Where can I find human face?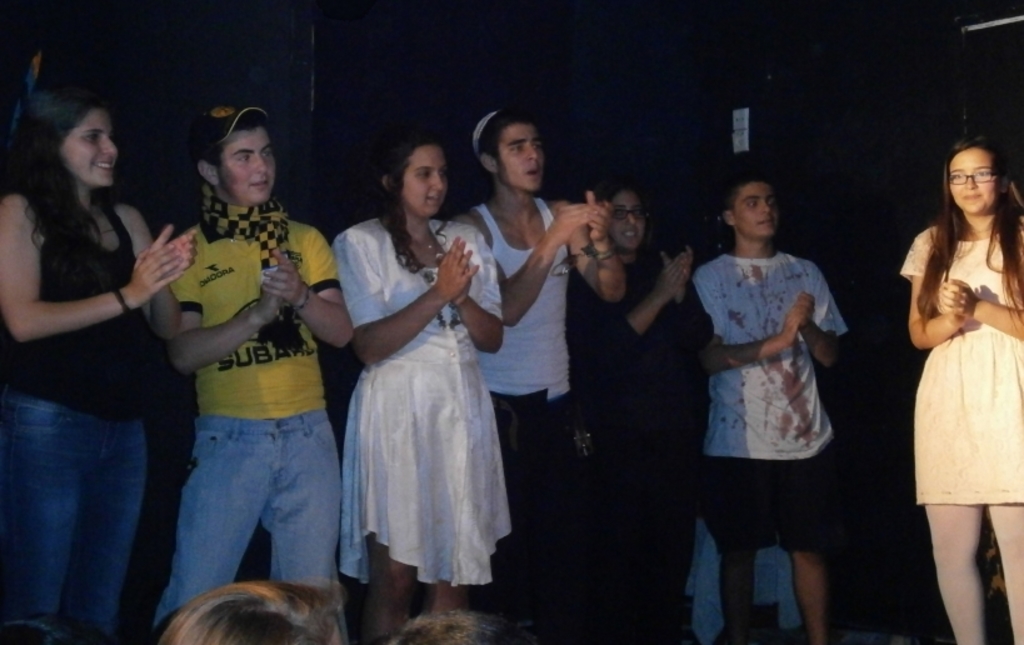
You can find it at <region>498, 119, 545, 191</region>.
